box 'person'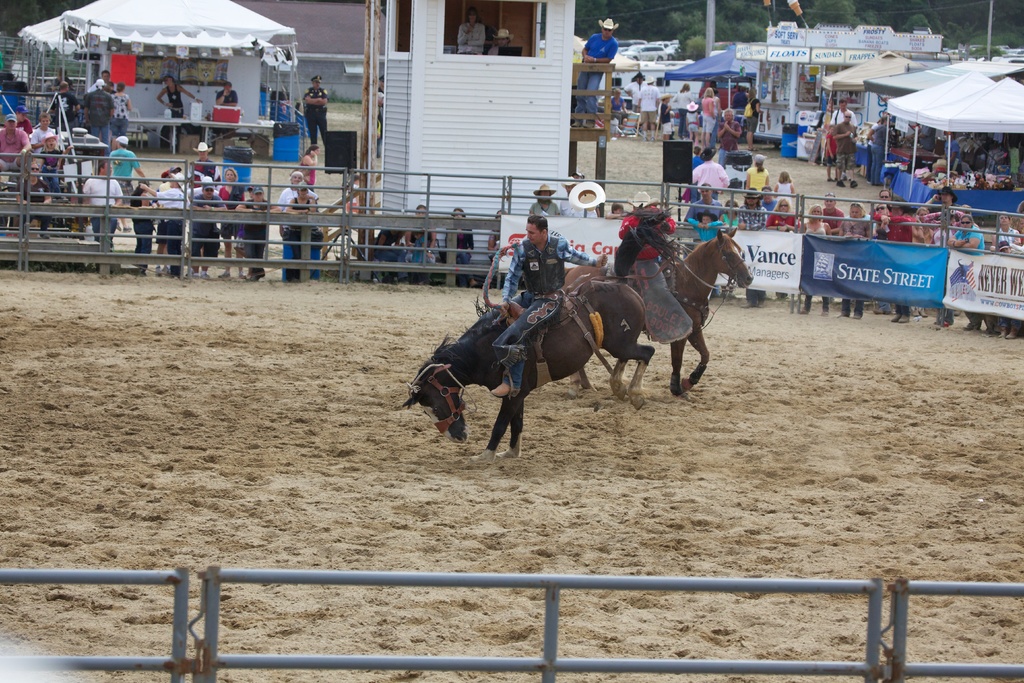
[x1=748, y1=97, x2=763, y2=150]
